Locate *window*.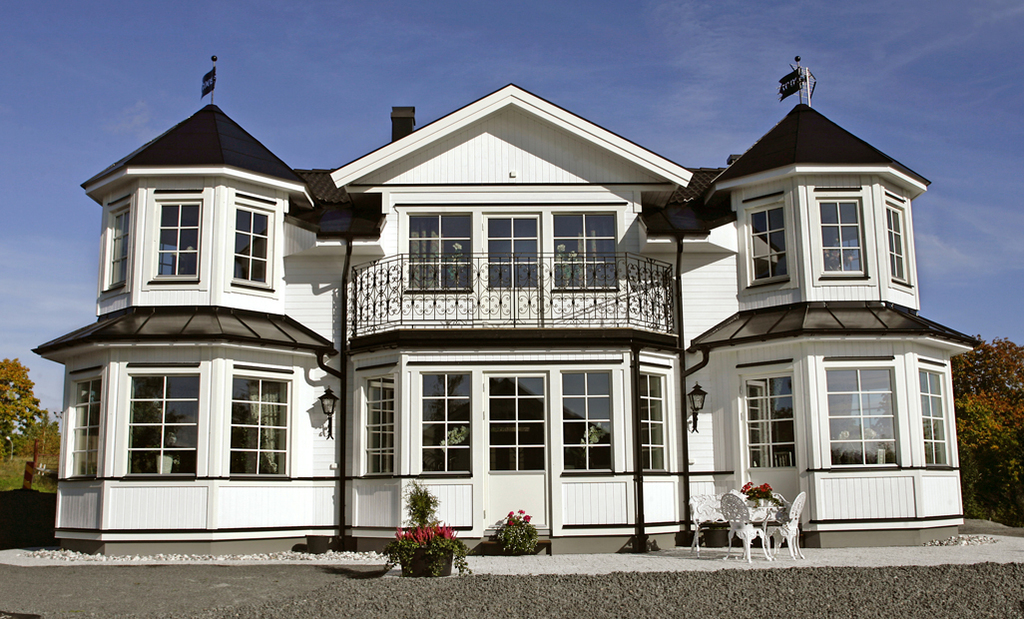
Bounding box: detection(231, 194, 272, 292).
